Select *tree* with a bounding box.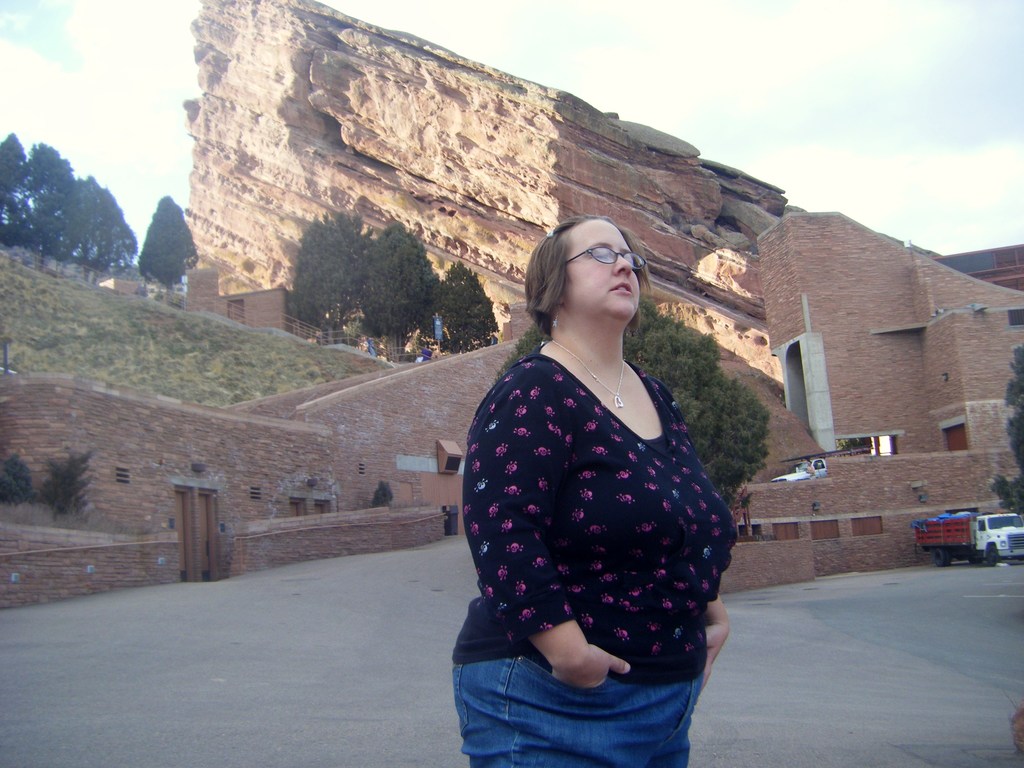
(x1=435, y1=255, x2=502, y2=345).
